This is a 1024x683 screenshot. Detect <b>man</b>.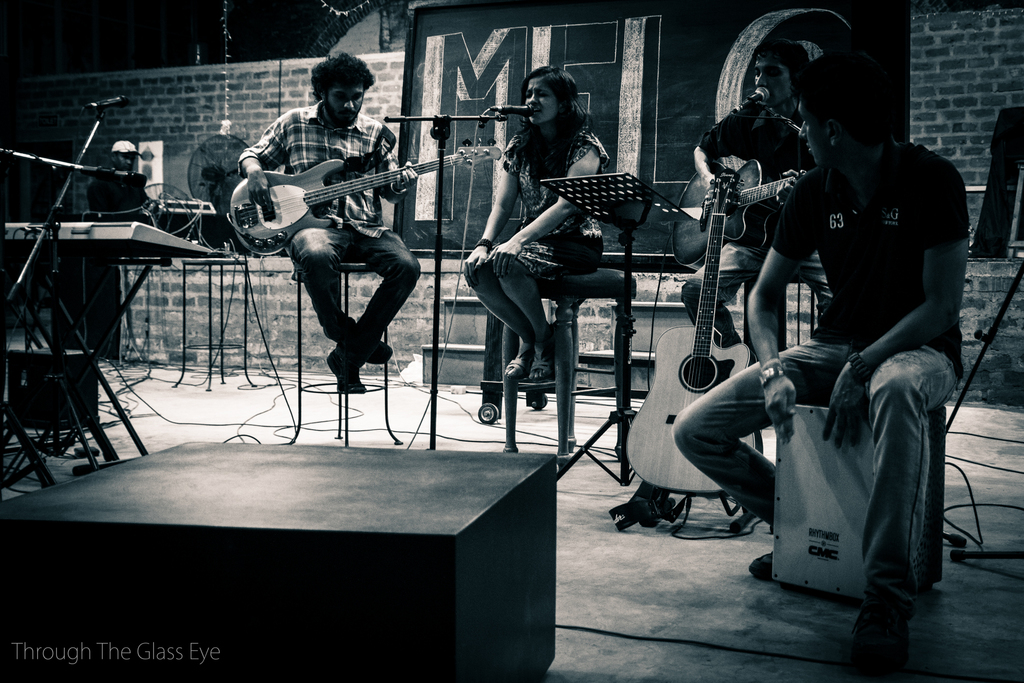
rect(680, 39, 836, 345).
